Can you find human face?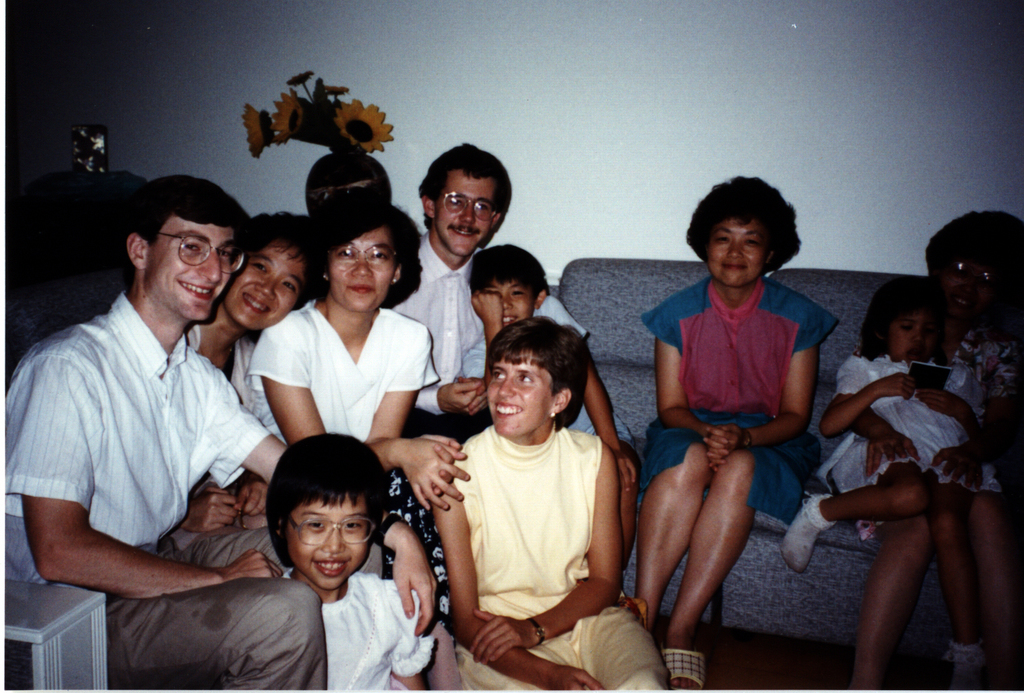
Yes, bounding box: bbox(709, 221, 763, 285).
